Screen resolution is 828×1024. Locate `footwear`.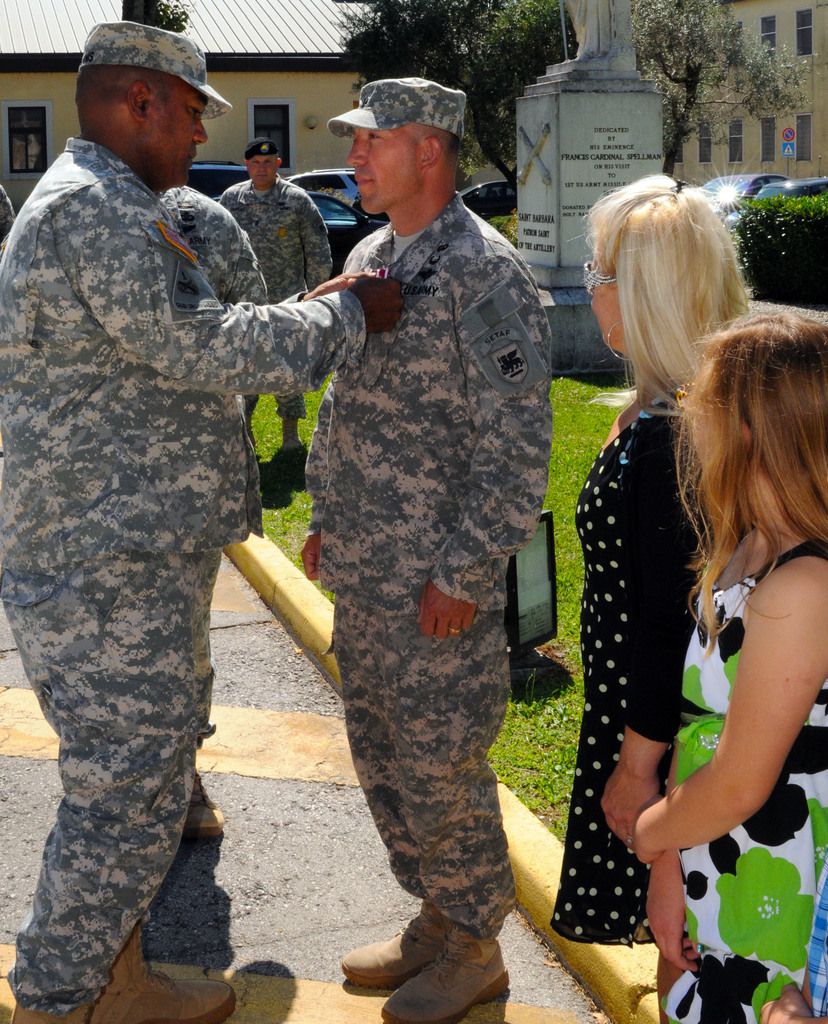
BBox(248, 423, 264, 458).
